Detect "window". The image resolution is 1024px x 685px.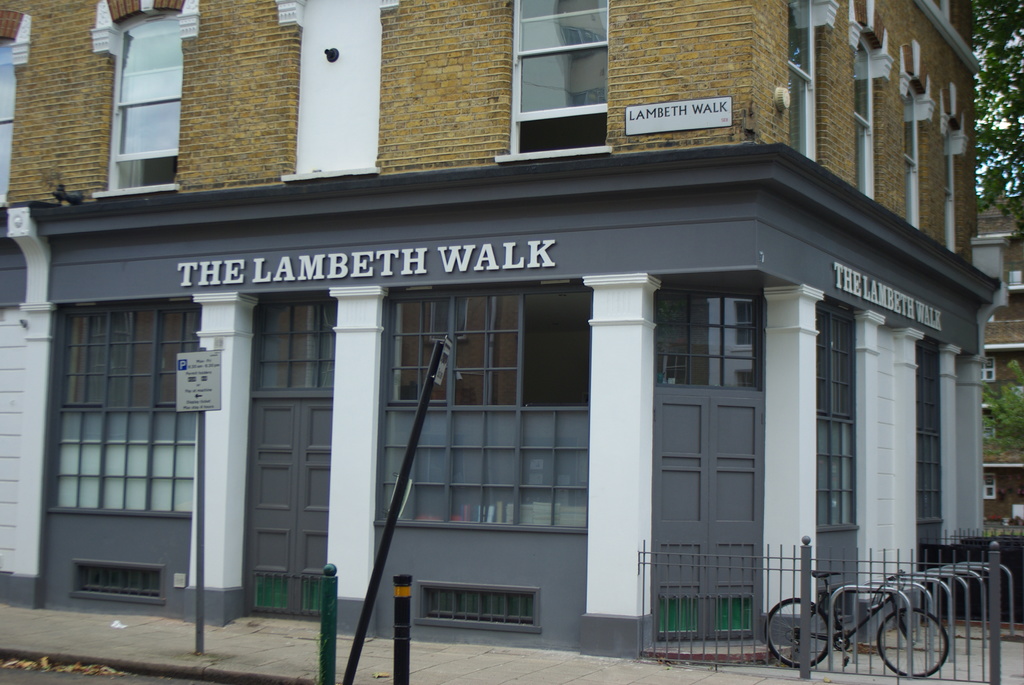
(left=909, top=100, right=921, bottom=223).
